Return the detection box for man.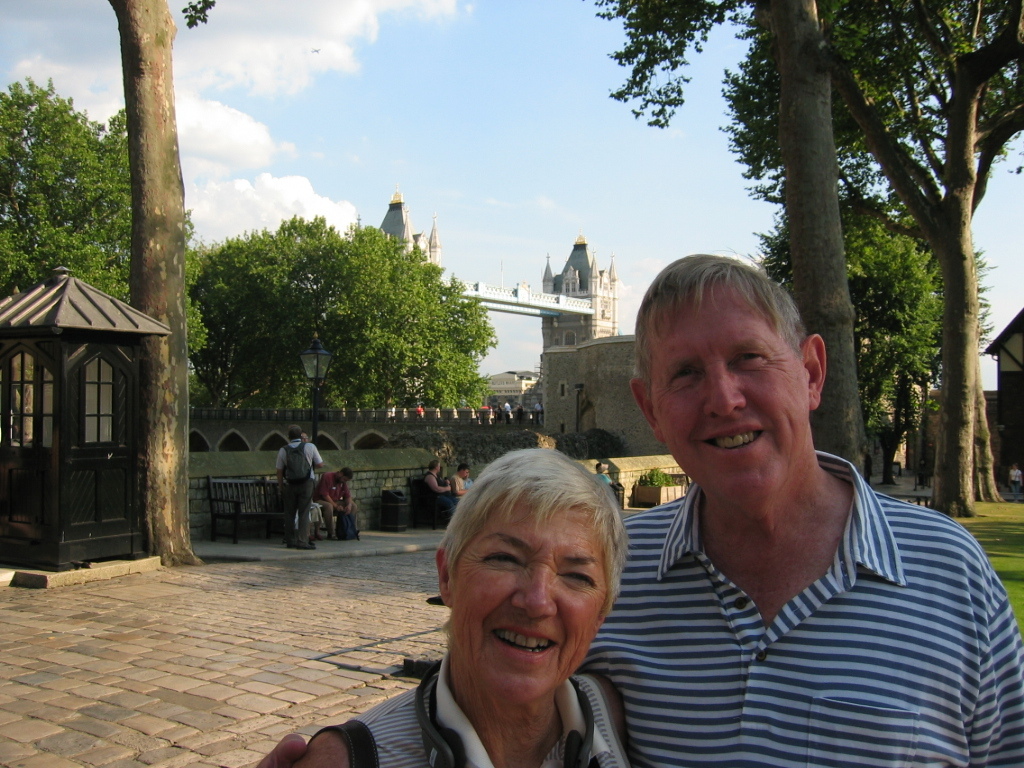
box=[309, 459, 358, 538].
